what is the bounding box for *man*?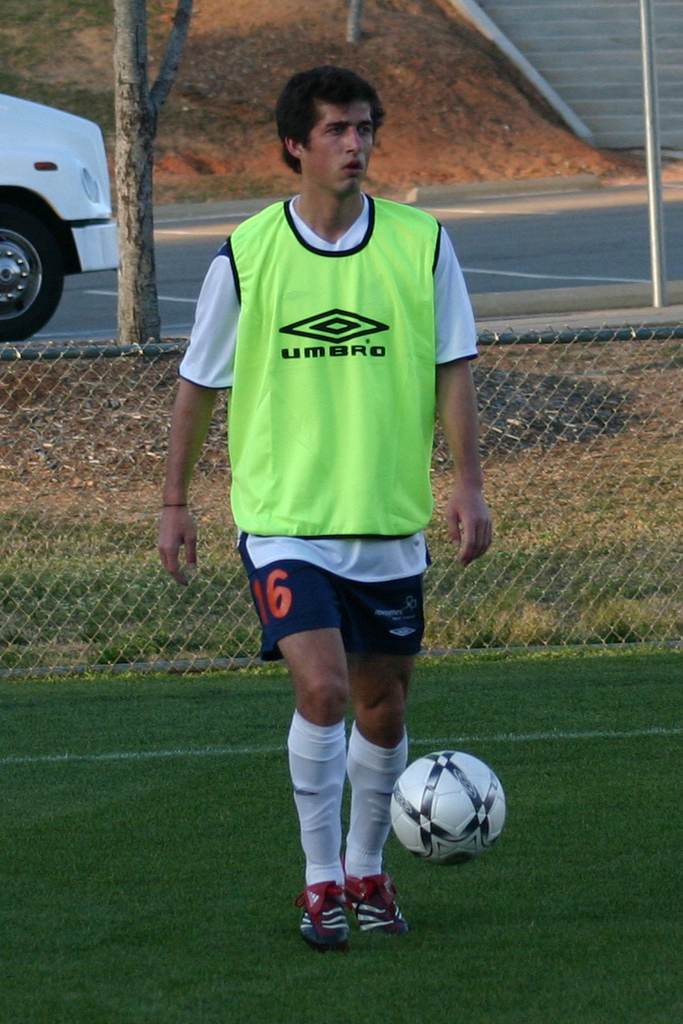
locate(161, 23, 503, 1014).
